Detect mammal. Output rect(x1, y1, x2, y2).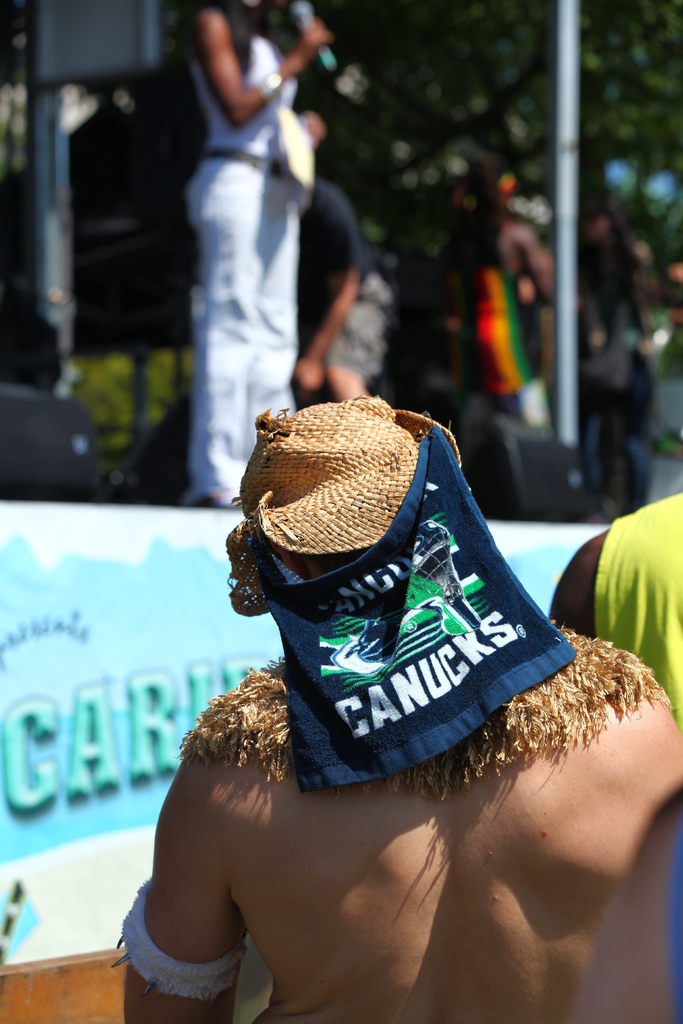
rect(554, 482, 682, 727).
